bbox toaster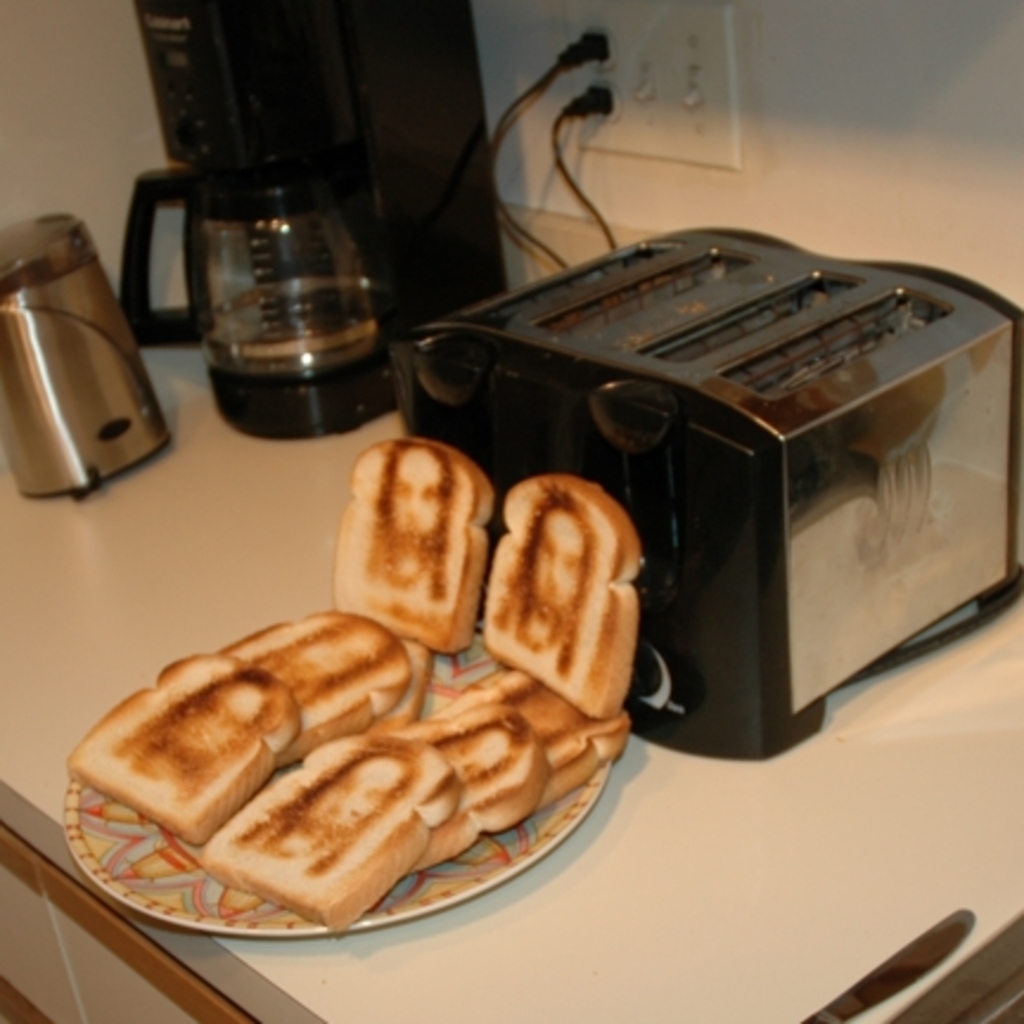
rect(393, 228, 1019, 763)
